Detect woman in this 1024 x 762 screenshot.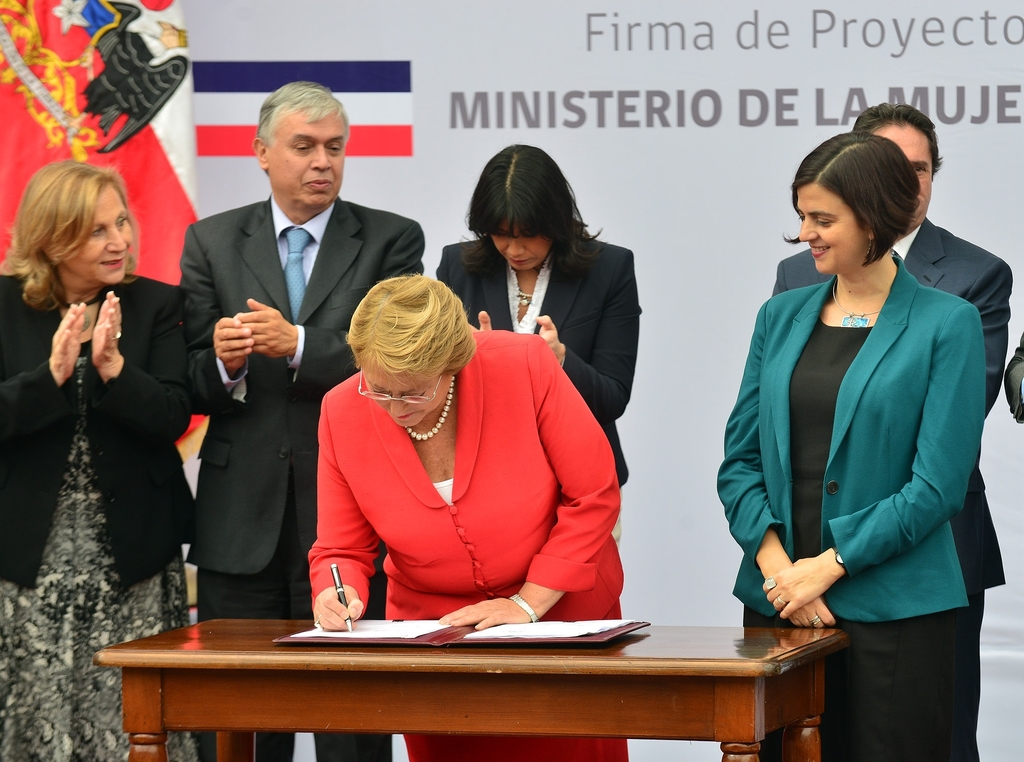
Detection: 435, 144, 647, 553.
